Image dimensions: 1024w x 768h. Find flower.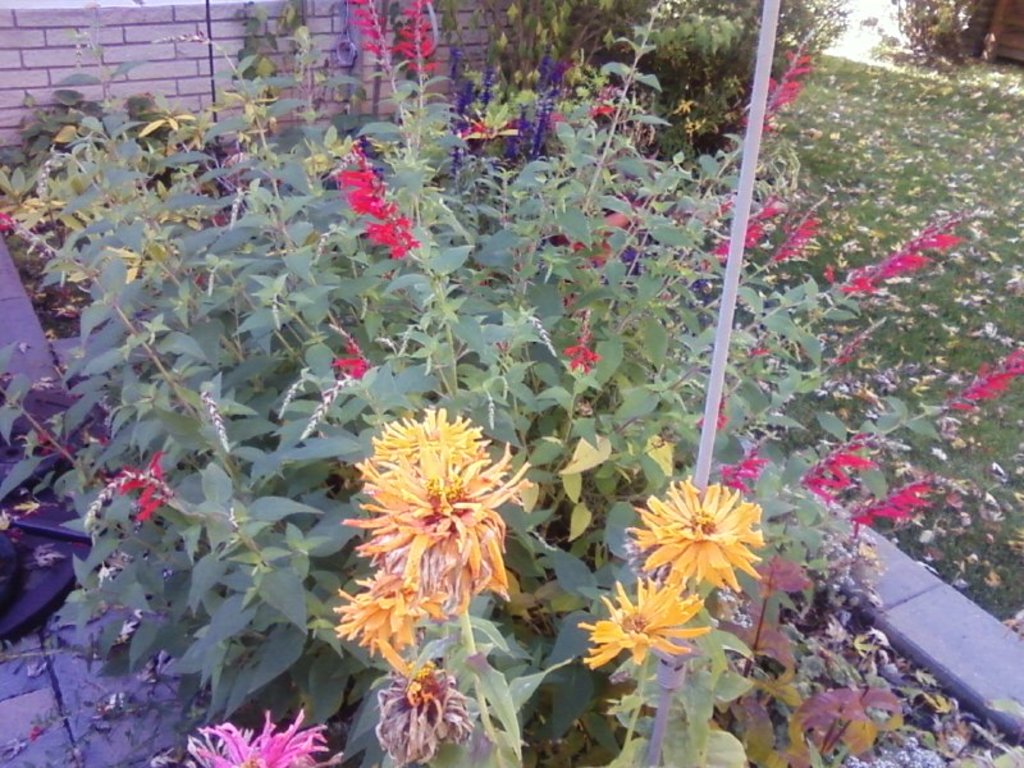
box(403, 0, 435, 63).
